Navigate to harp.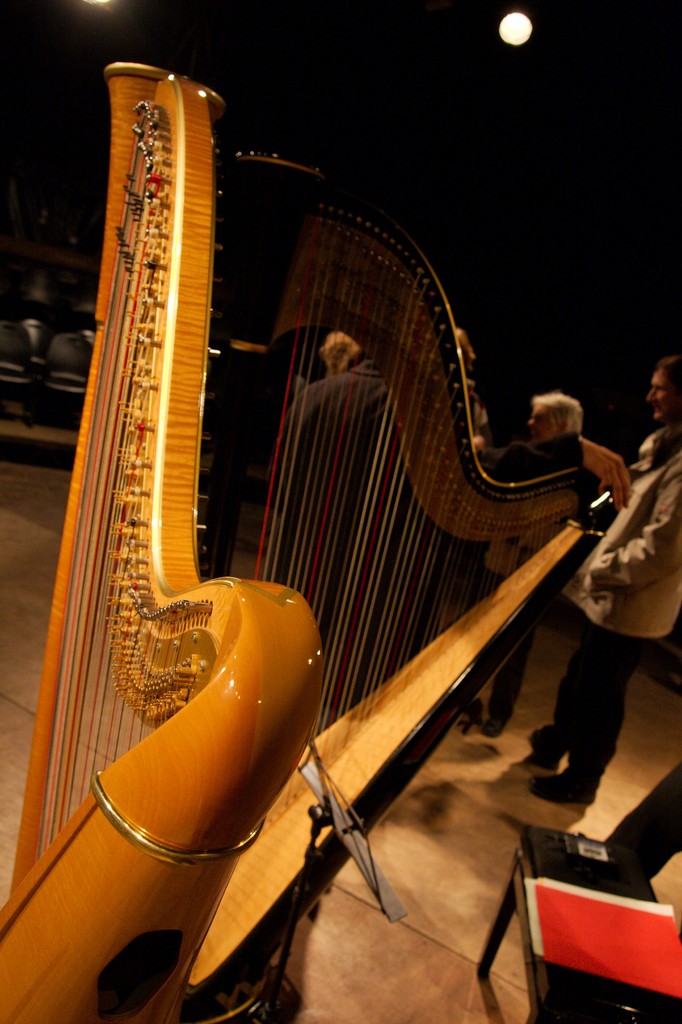
Navigation target: bbox=[0, 62, 627, 1023].
